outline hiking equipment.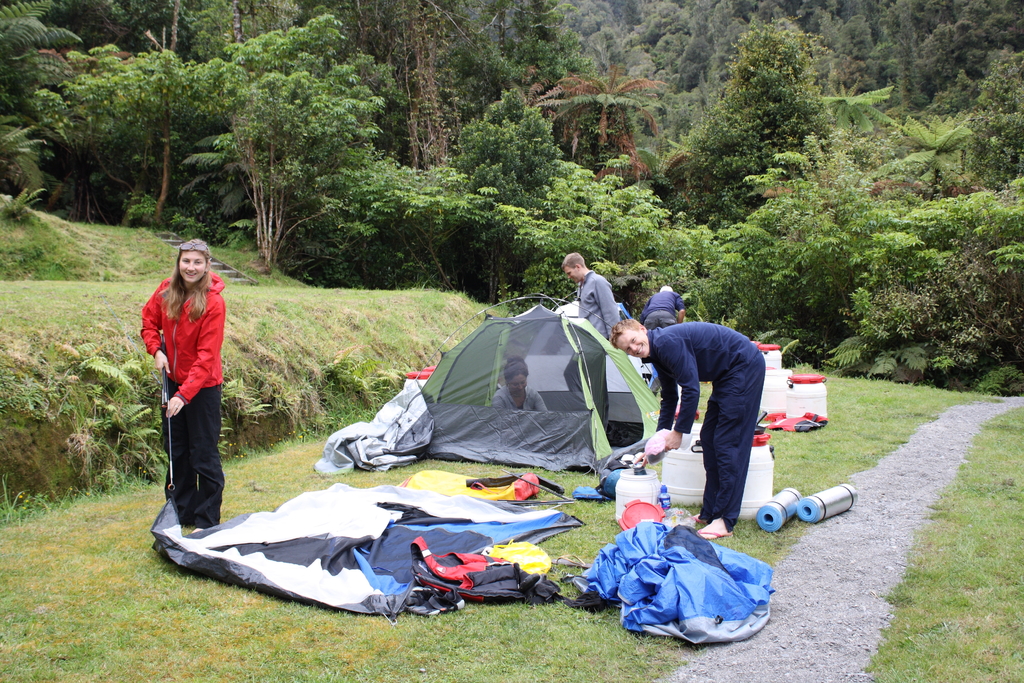
Outline: crop(308, 377, 447, 470).
